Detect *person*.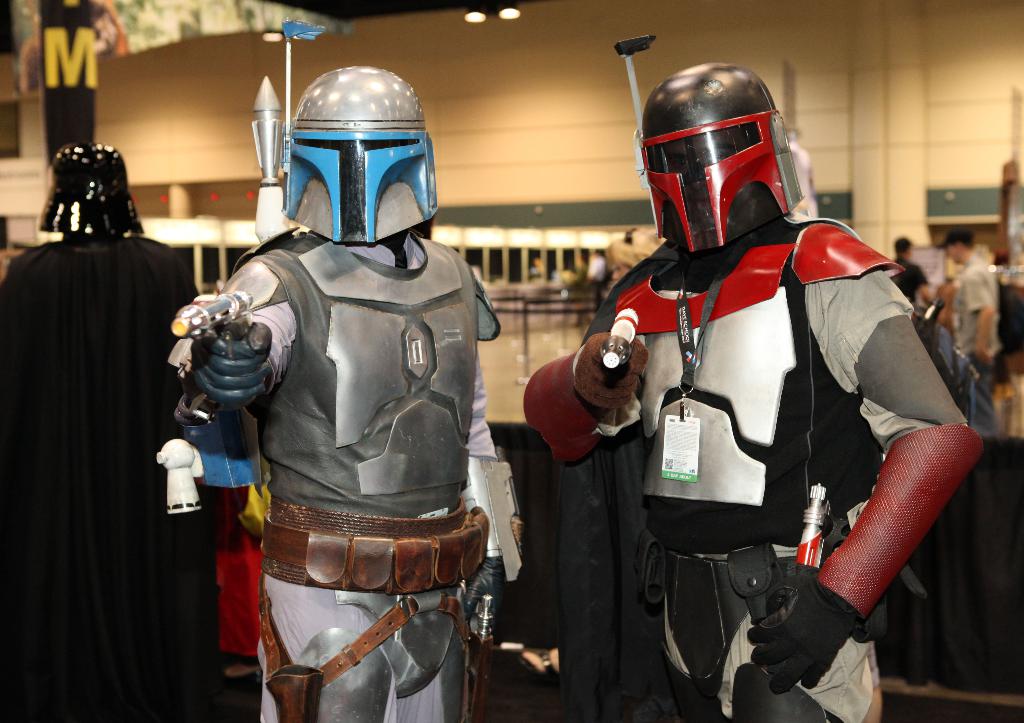
Detected at region(550, 61, 949, 720).
